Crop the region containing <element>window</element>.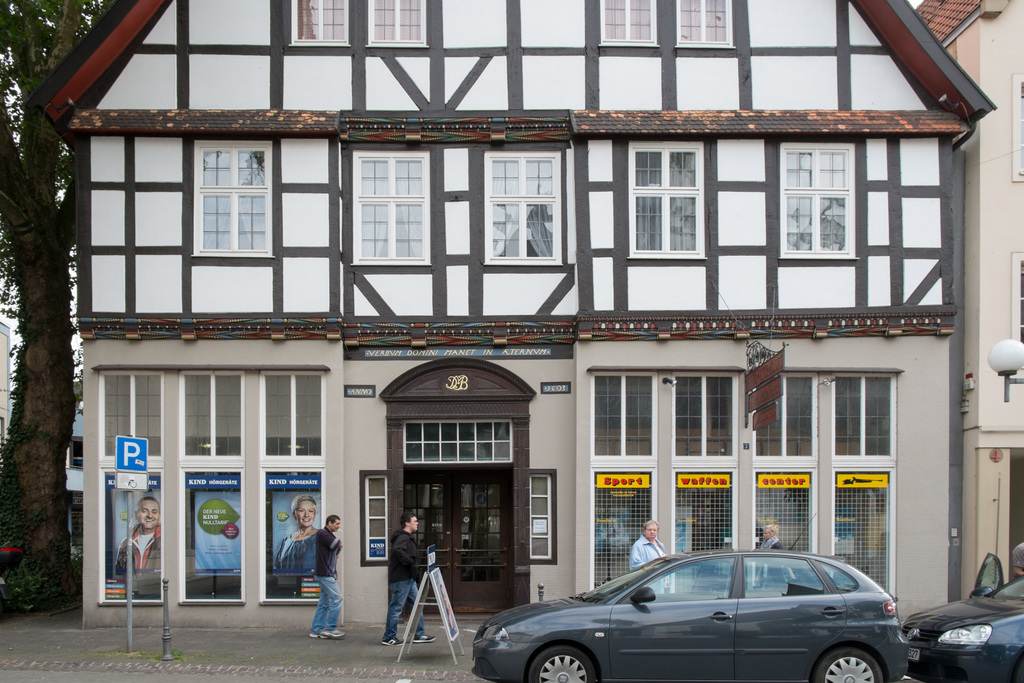
Crop region: bbox(98, 370, 166, 462).
